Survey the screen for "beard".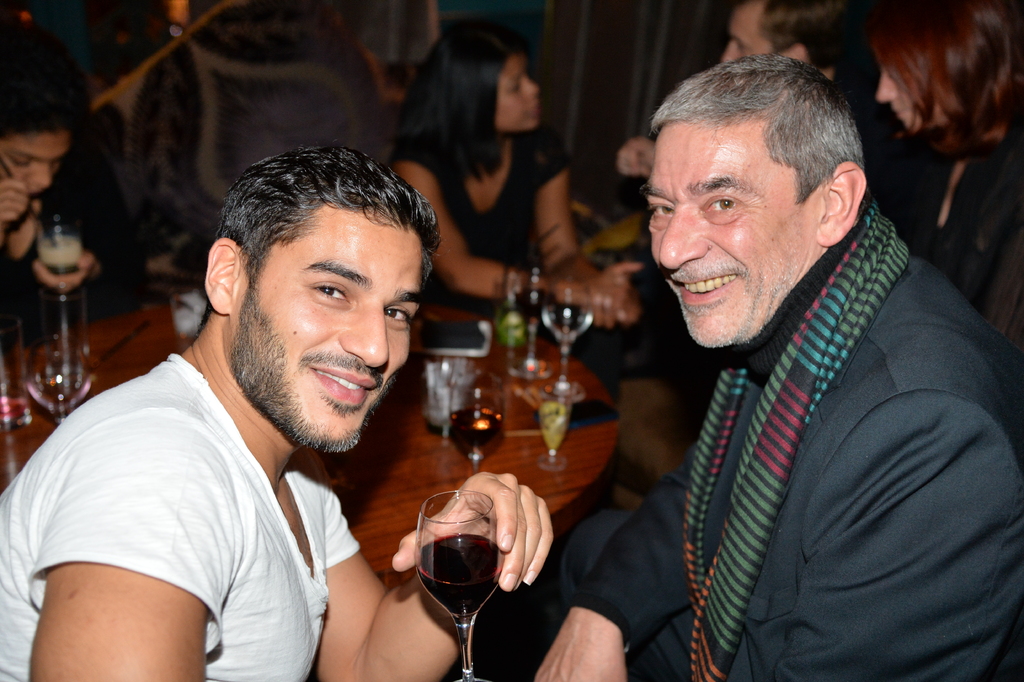
Survey found: bbox=(230, 290, 397, 454).
